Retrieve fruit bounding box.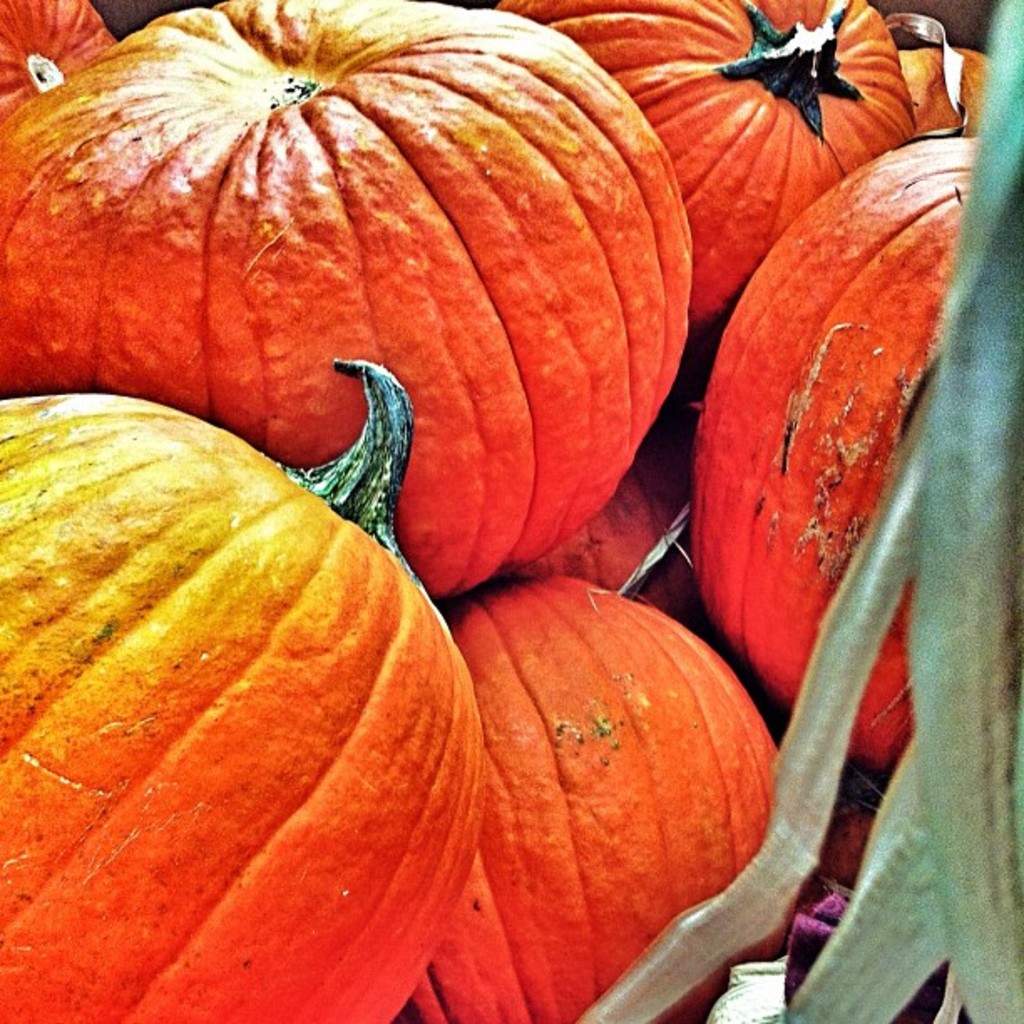
Bounding box: [495,0,922,340].
